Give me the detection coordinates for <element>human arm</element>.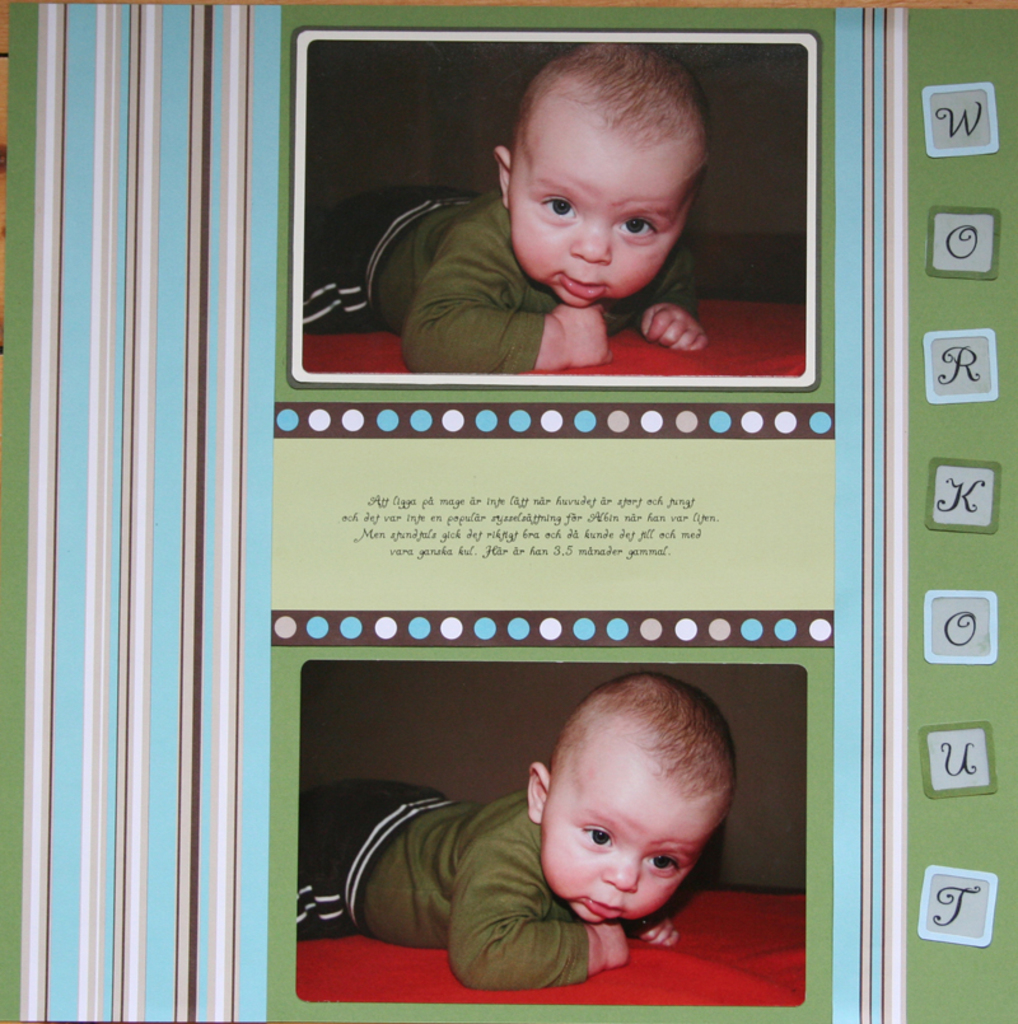
<bbox>389, 218, 615, 361</bbox>.
